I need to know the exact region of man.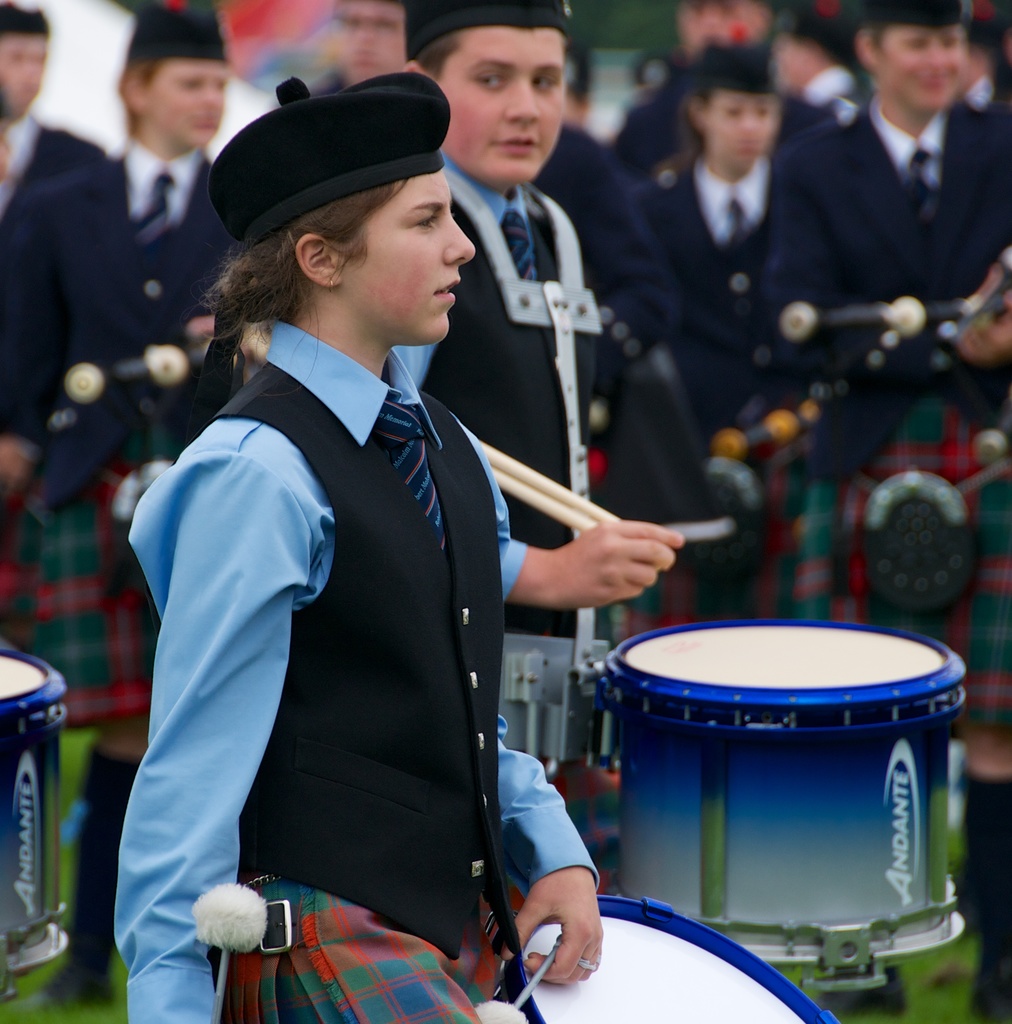
Region: left=0, top=0, right=122, bottom=454.
